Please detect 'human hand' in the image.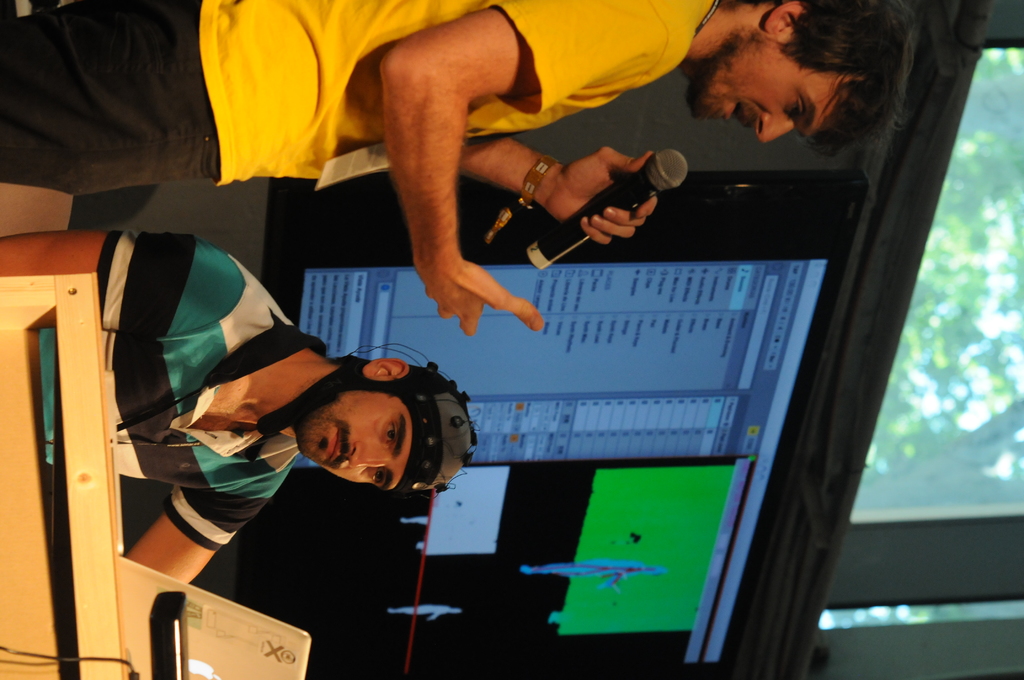
<bbox>546, 150, 662, 250</bbox>.
